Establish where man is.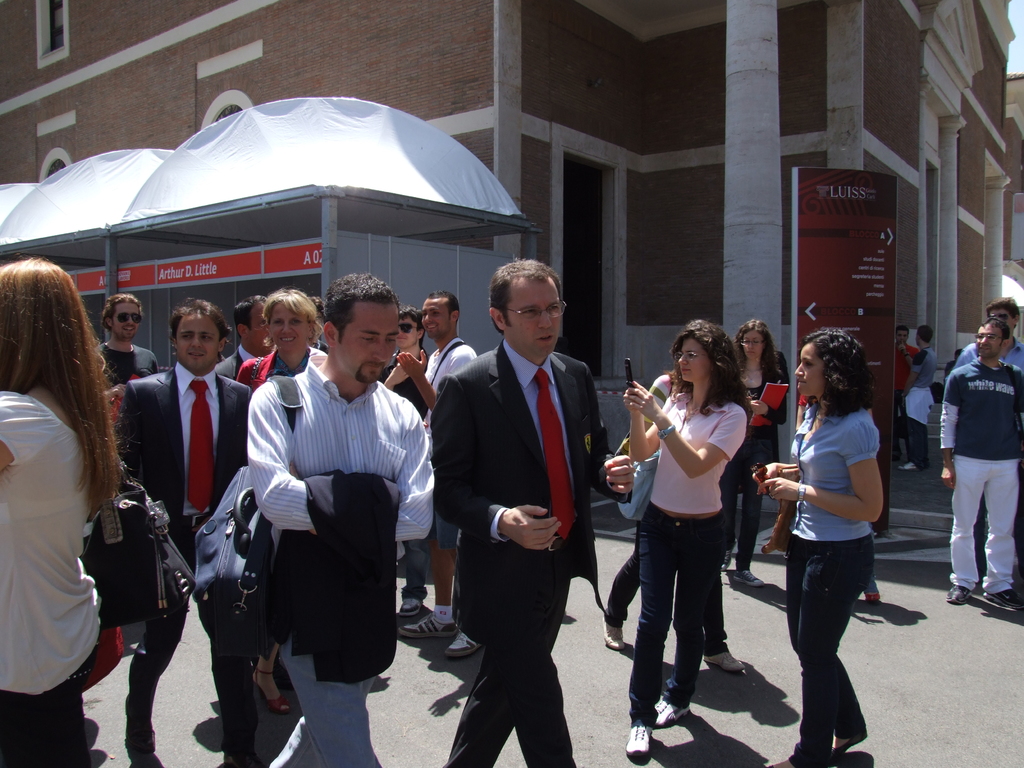
Established at (429, 253, 636, 767).
